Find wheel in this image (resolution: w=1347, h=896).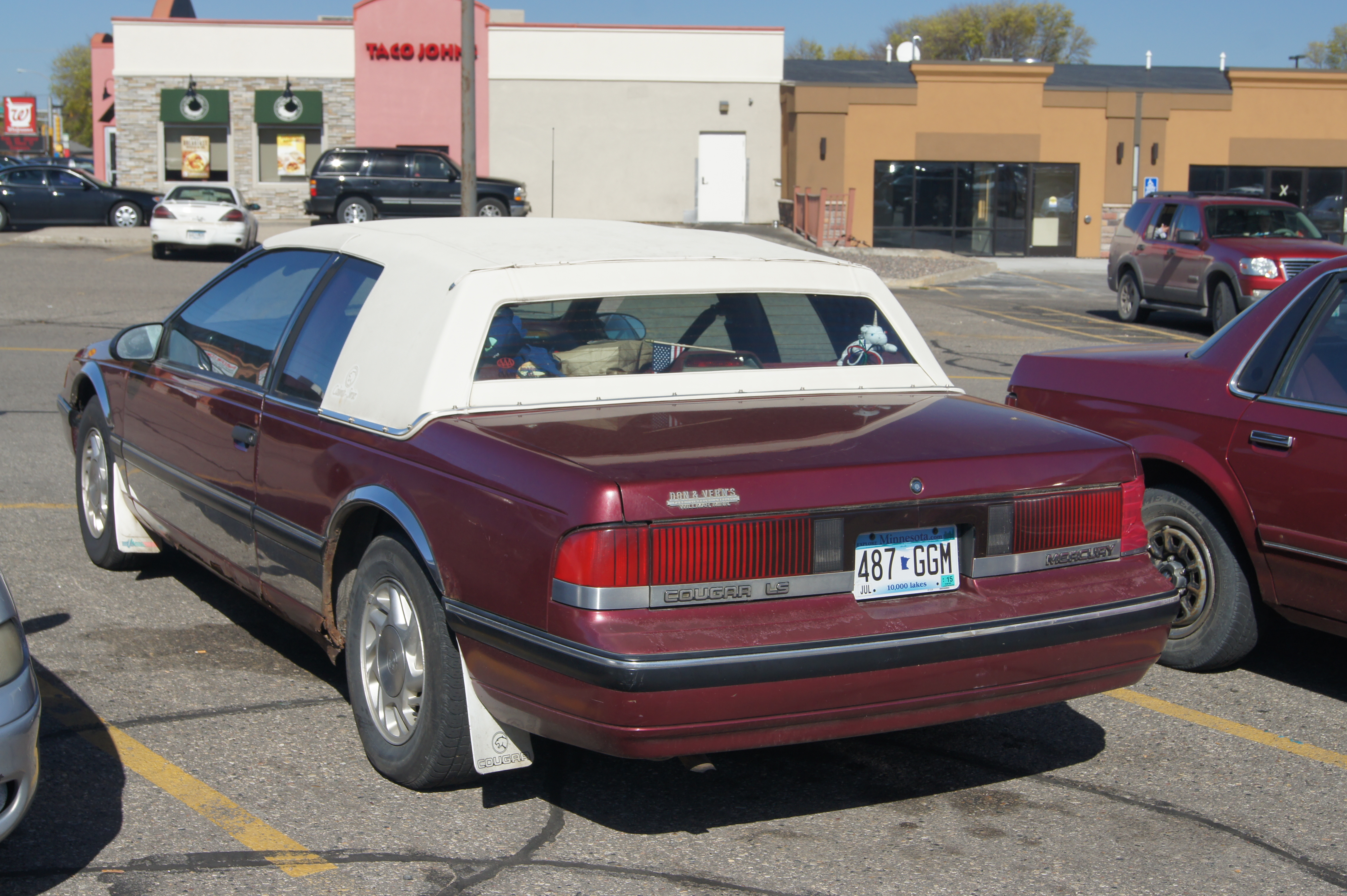
[x1=23, y1=113, x2=43, y2=166].
